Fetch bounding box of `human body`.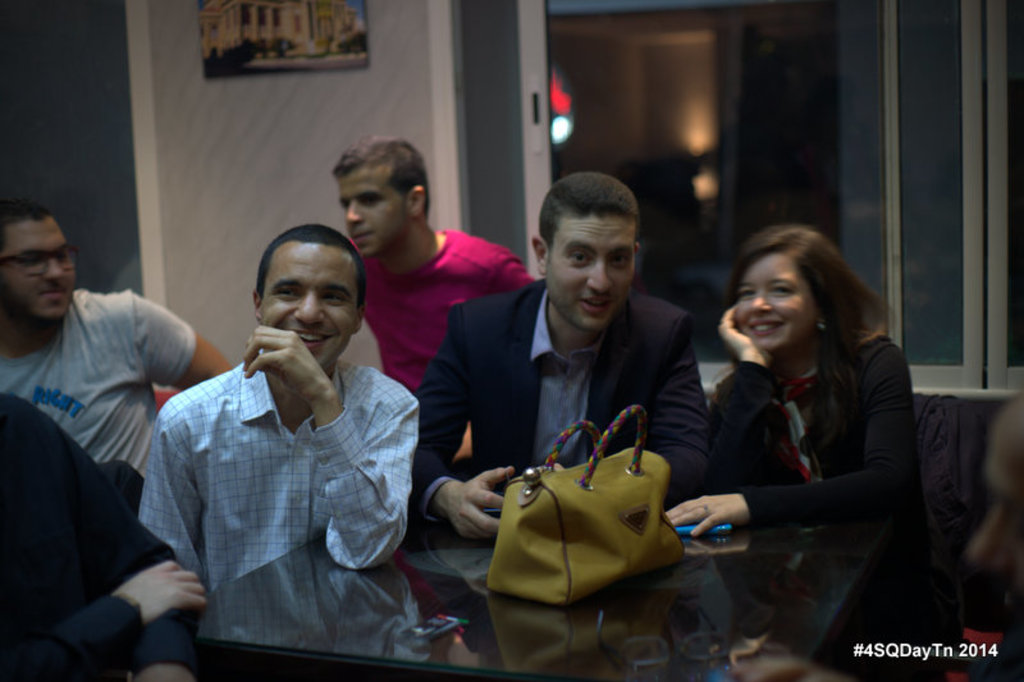
Bbox: bbox=[355, 238, 541, 399].
